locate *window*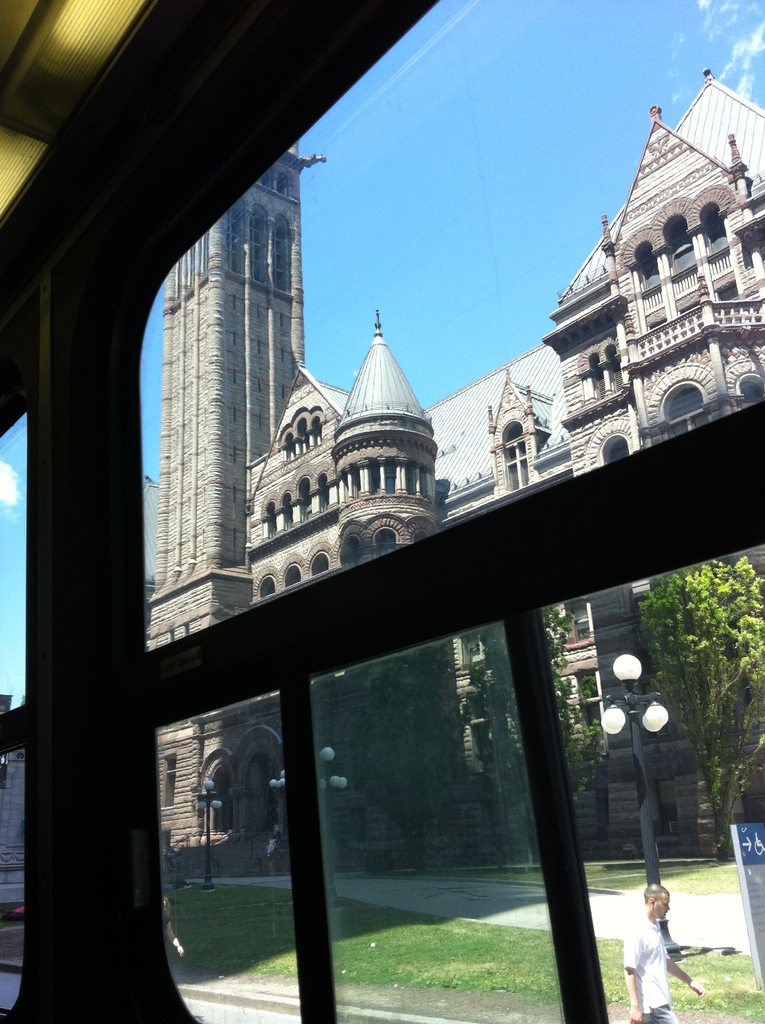
(275,220,289,296)
